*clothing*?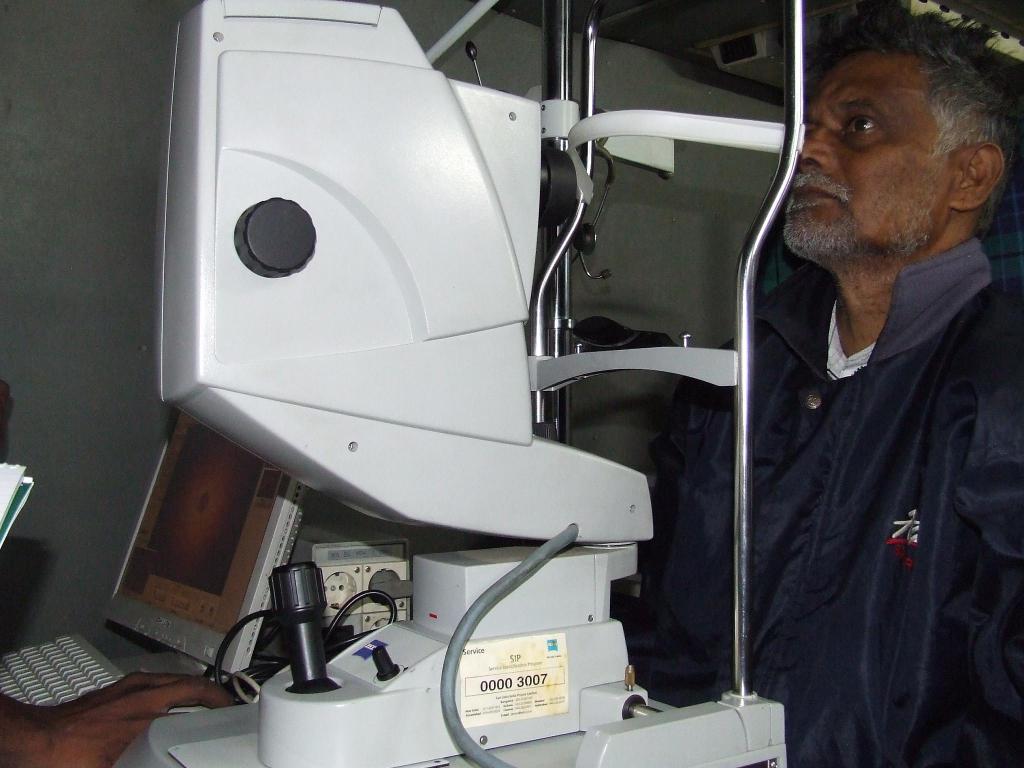
bbox(647, 237, 1023, 767)
